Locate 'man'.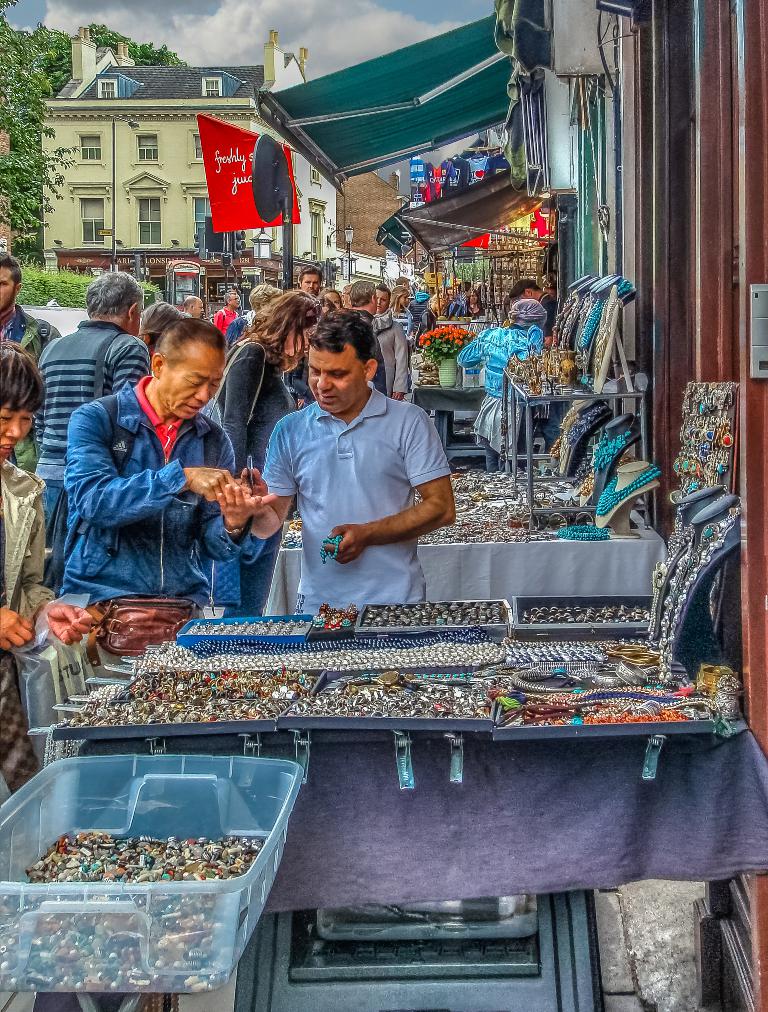
Bounding box: <bbox>292, 269, 320, 300</bbox>.
